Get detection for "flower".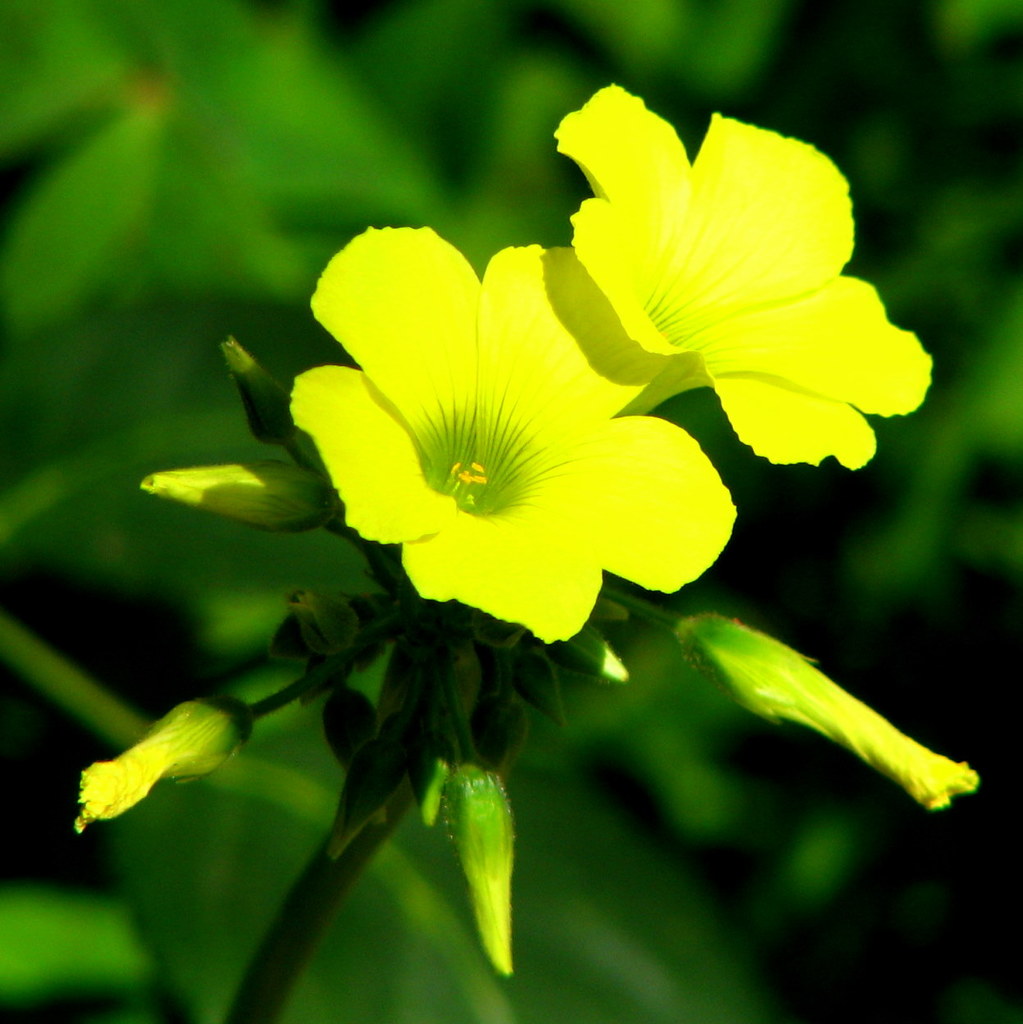
Detection: x1=490 y1=82 x2=900 y2=481.
